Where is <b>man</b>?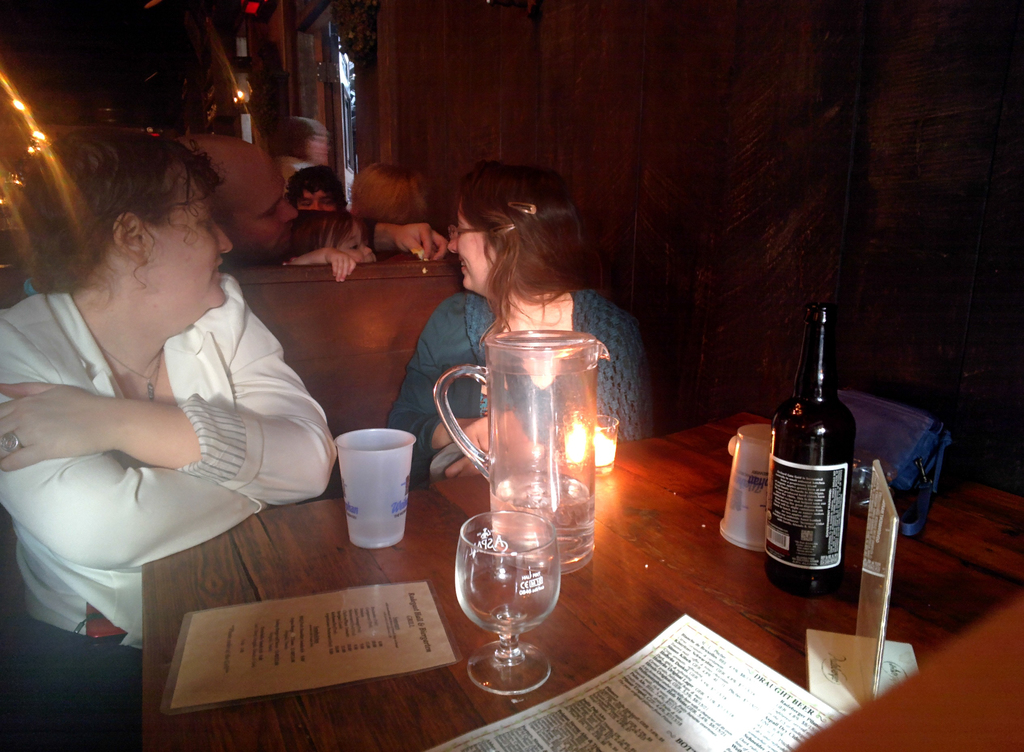
{"left": 208, "top": 138, "right": 452, "bottom": 261}.
